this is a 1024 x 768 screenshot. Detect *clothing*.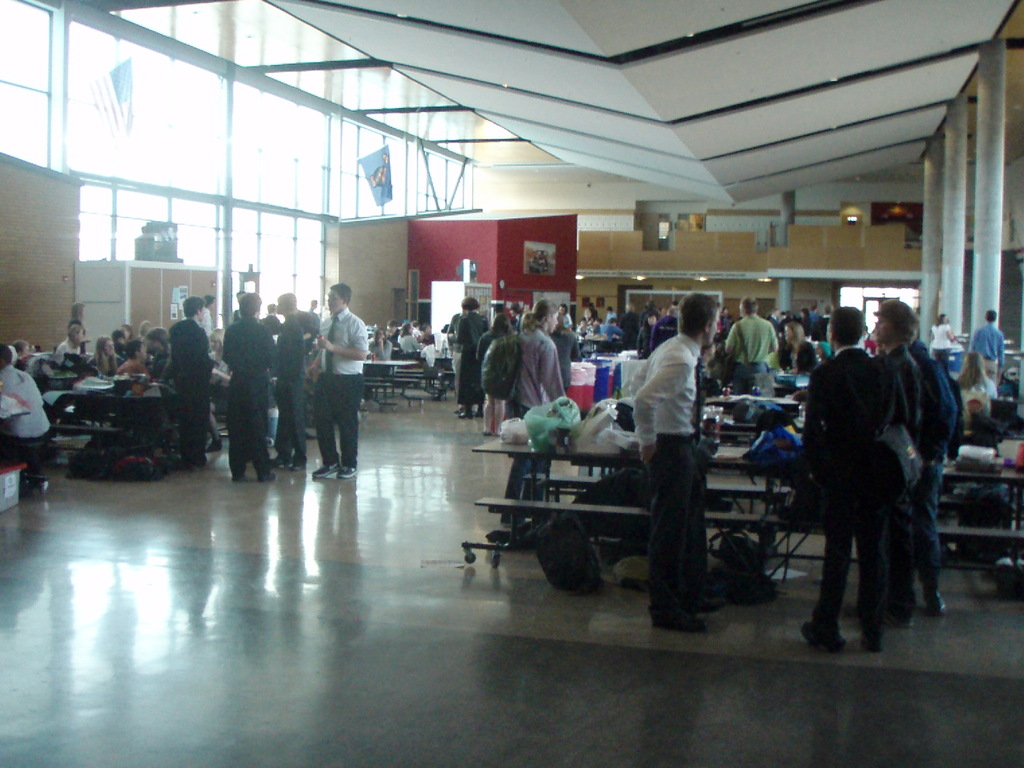
<box>781,338,824,376</box>.
